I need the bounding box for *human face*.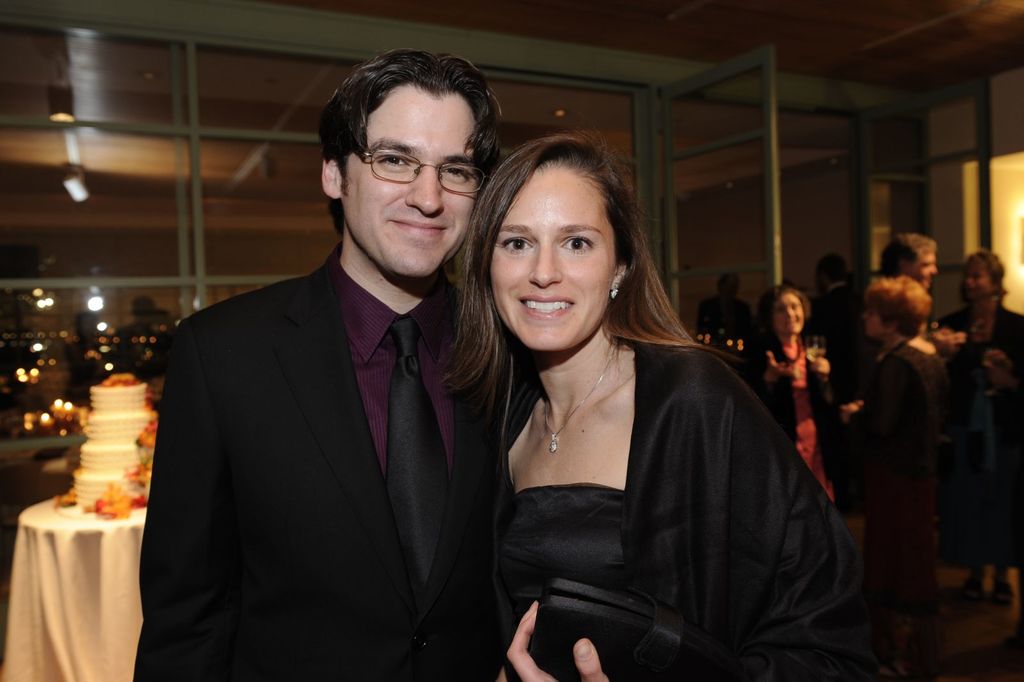
Here it is: bbox(961, 264, 989, 299).
